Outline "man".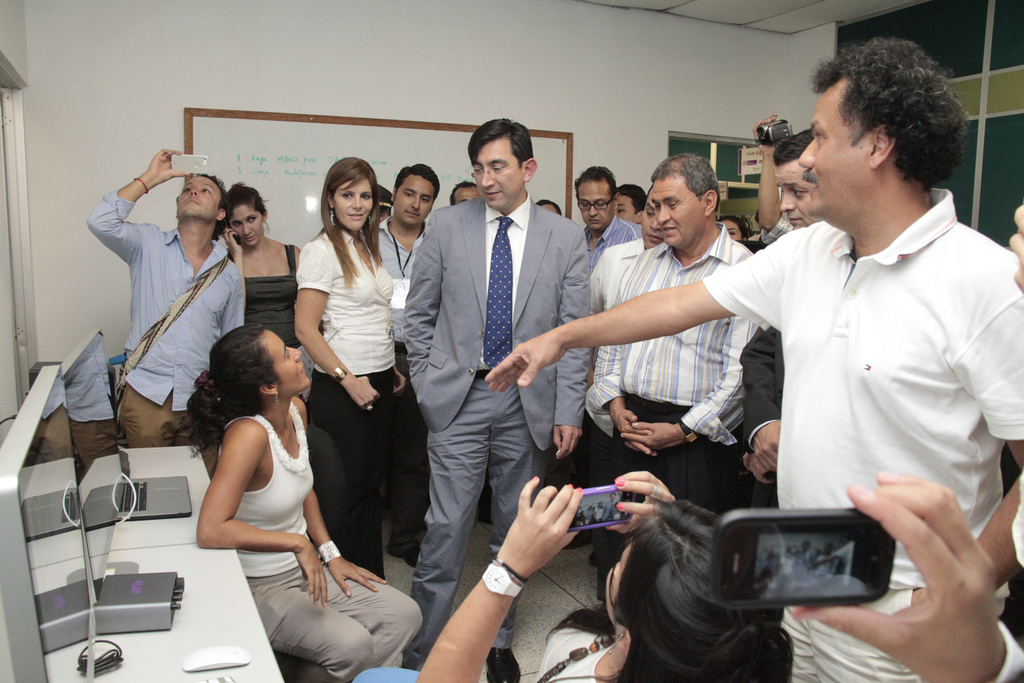
Outline: <bbox>573, 163, 644, 270</bbox>.
